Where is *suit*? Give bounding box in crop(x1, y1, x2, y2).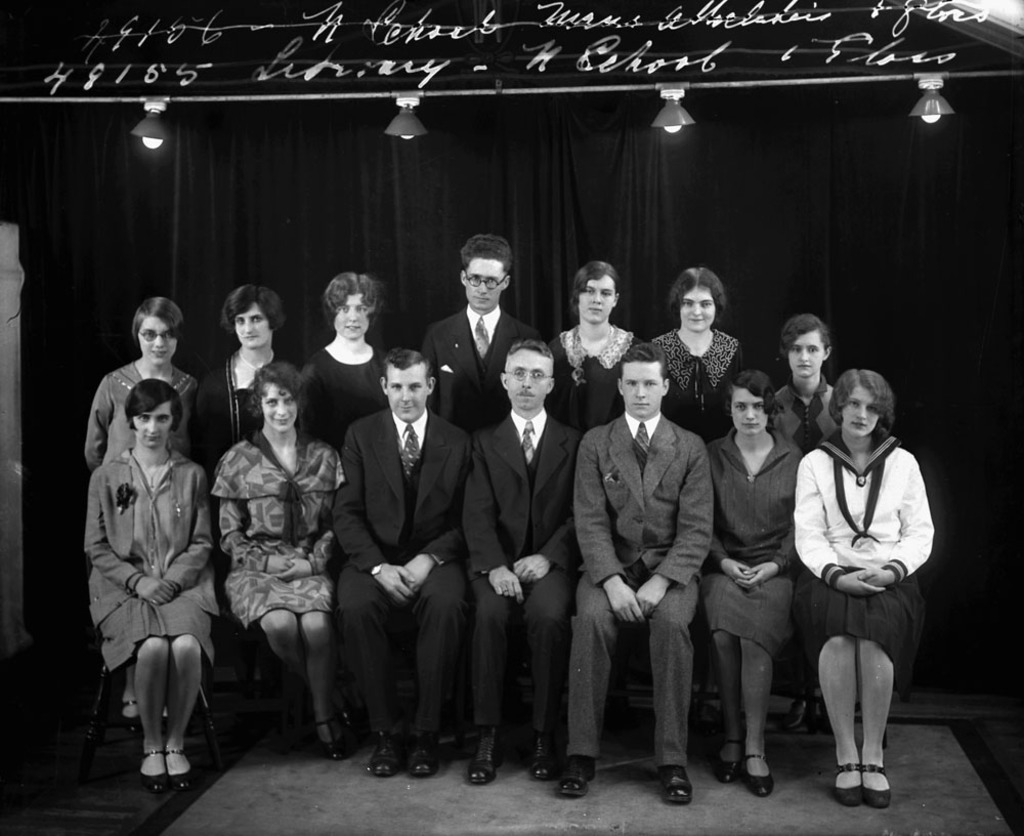
crop(577, 336, 720, 784).
